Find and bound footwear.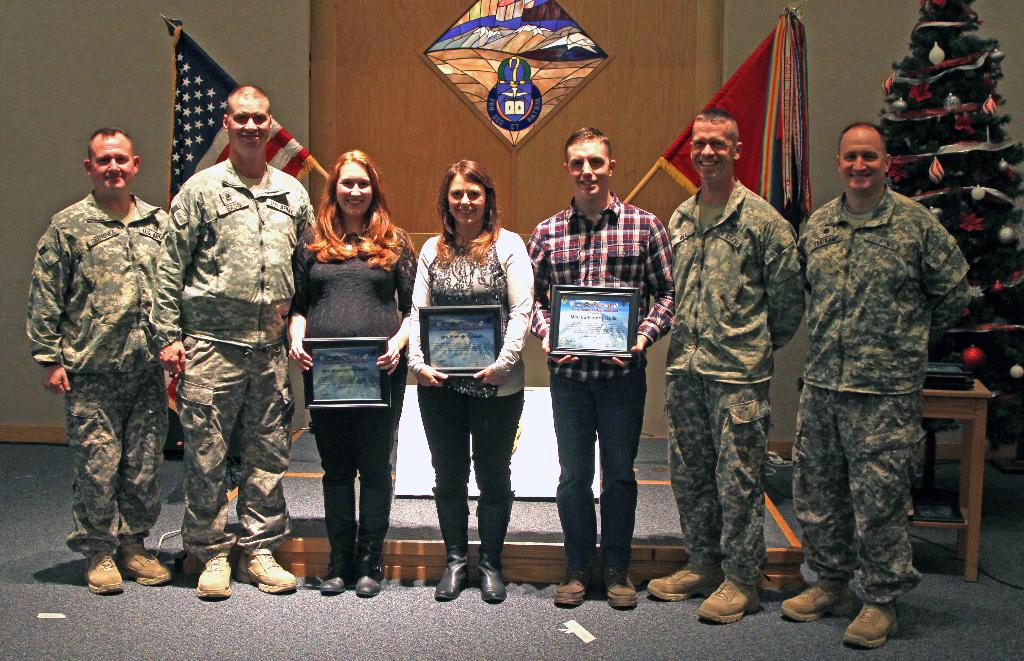
Bound: rect(697, 574, 764, 628).
